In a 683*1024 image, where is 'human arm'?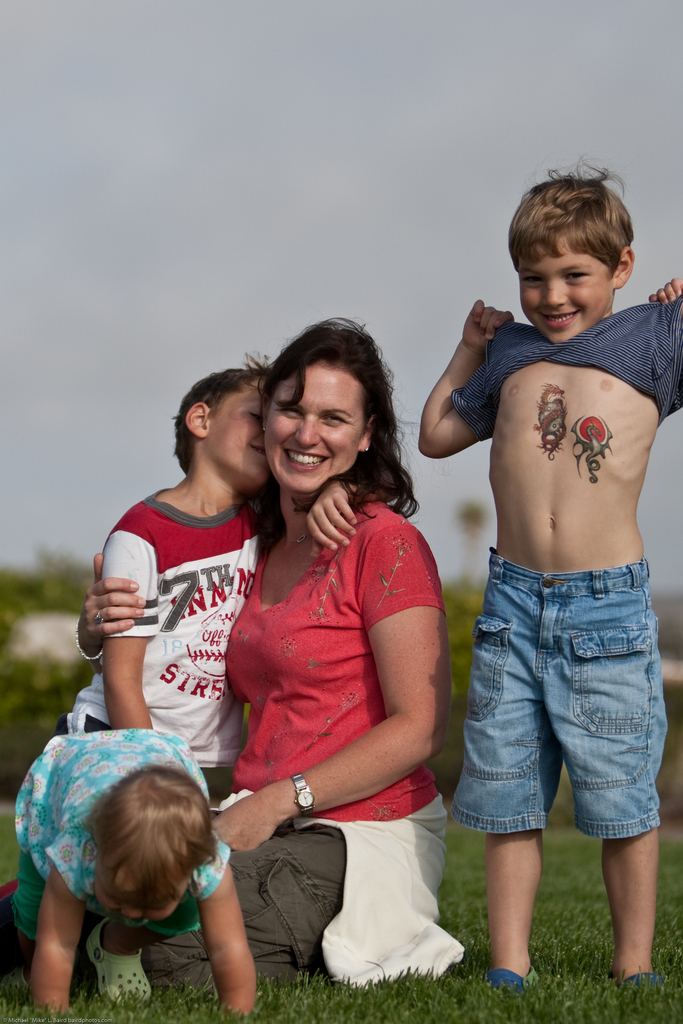
crop(103, 502, 164, 746).
